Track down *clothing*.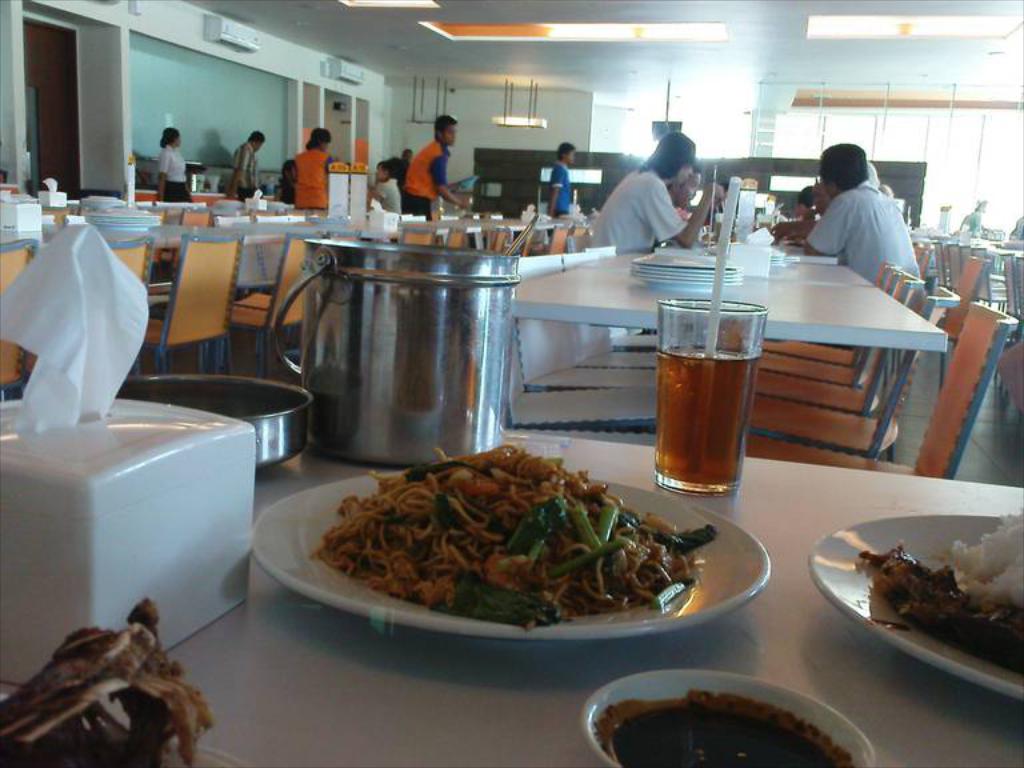
Tracked to left=547, top=164, right=571, bottom=237.
